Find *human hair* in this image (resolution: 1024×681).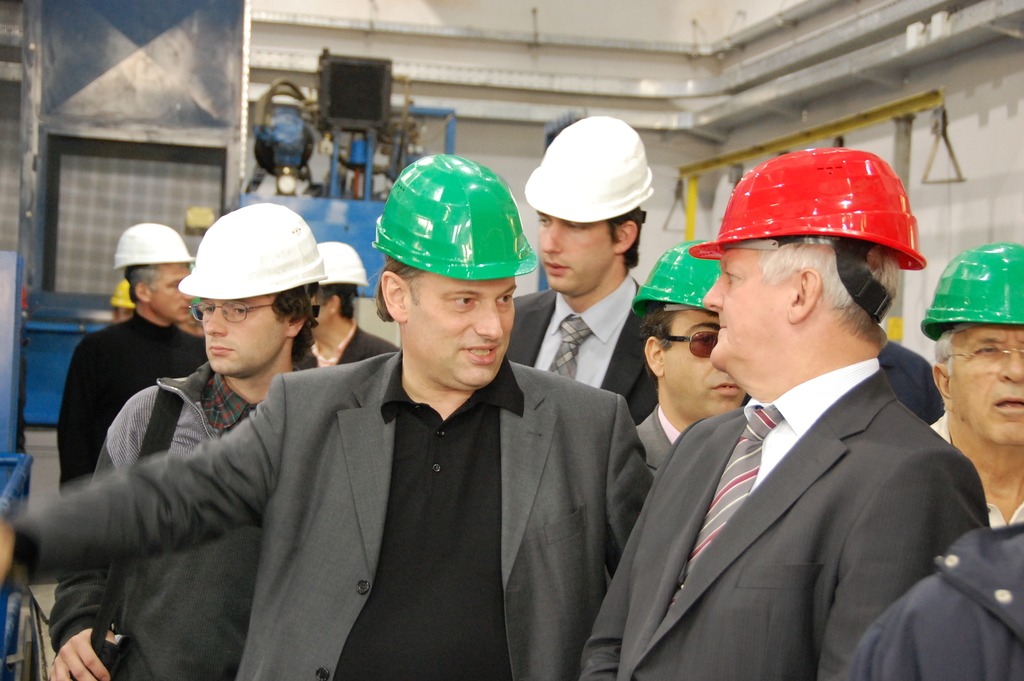
locate(638, 296, 685, 356).
